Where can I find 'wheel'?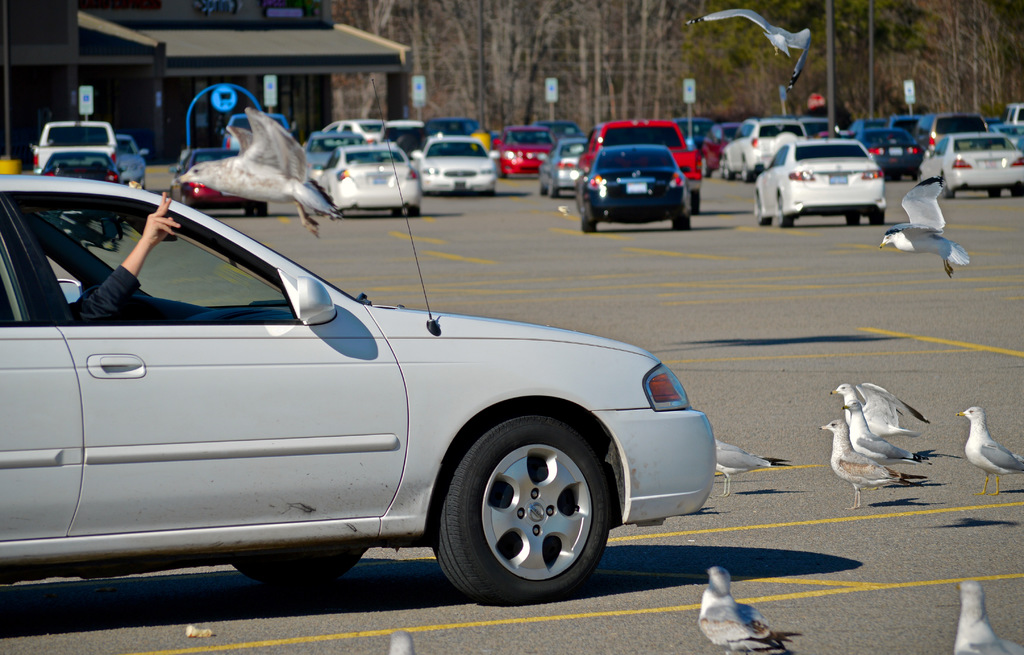
You can find it at bbox(846, 214, 859, 227).
